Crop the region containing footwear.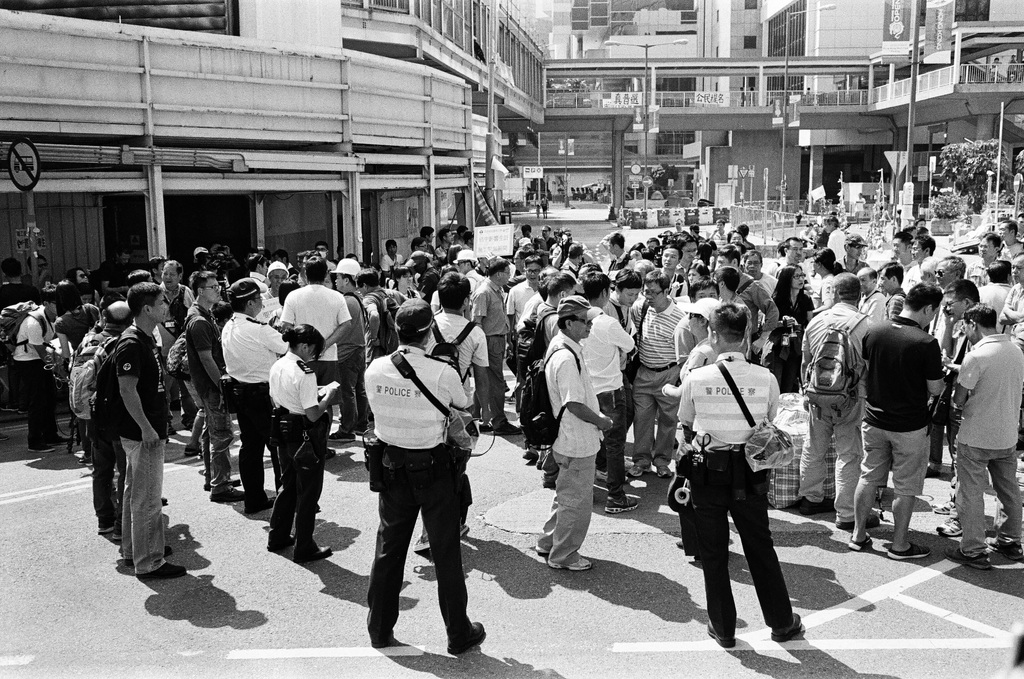
Crop region: [556, 557, 591, 569].
